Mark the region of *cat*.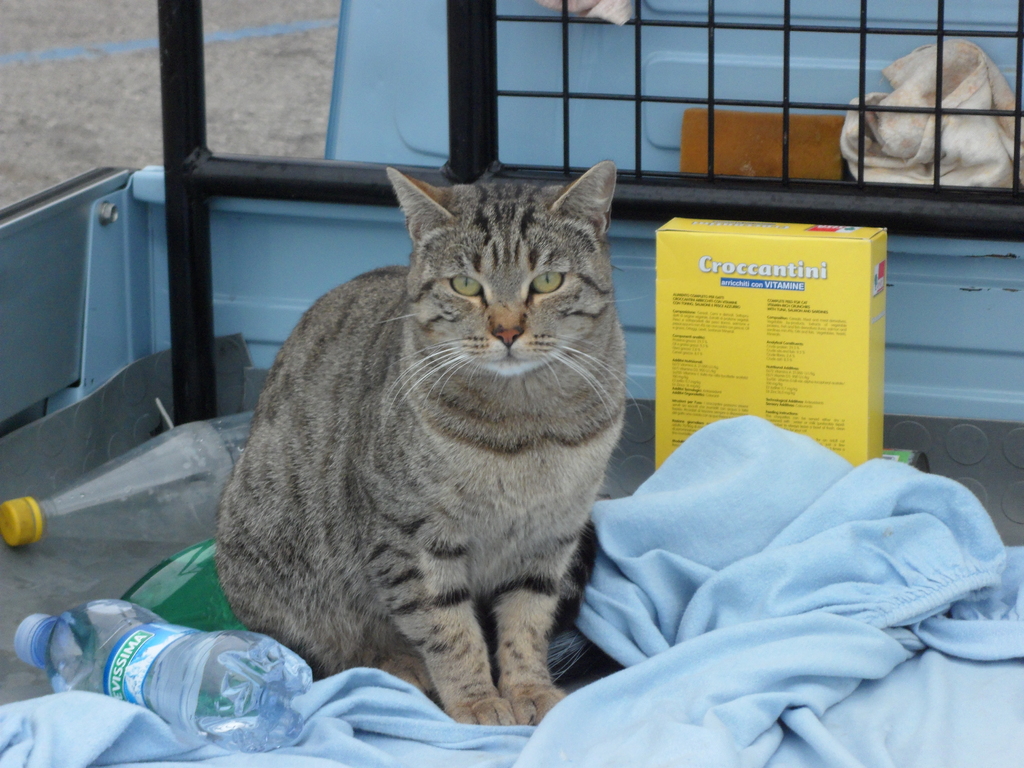
Region: crop(212, 159, 653, 724).
